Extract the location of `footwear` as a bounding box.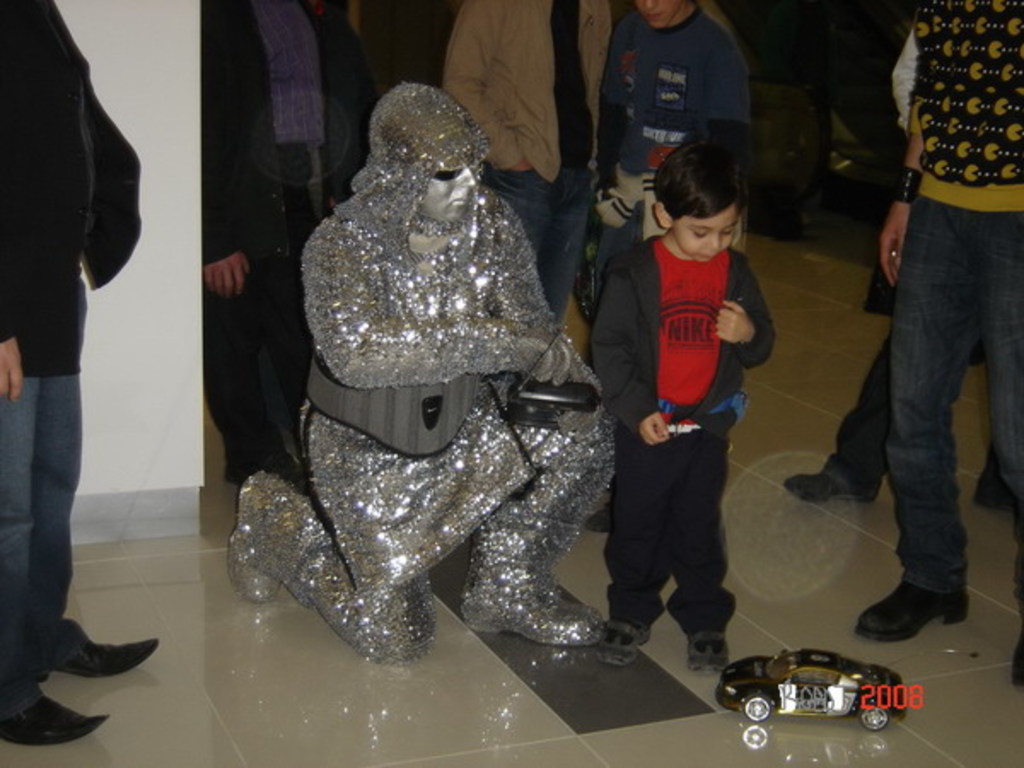
left=585, top=503, right=606, bottom=532.
